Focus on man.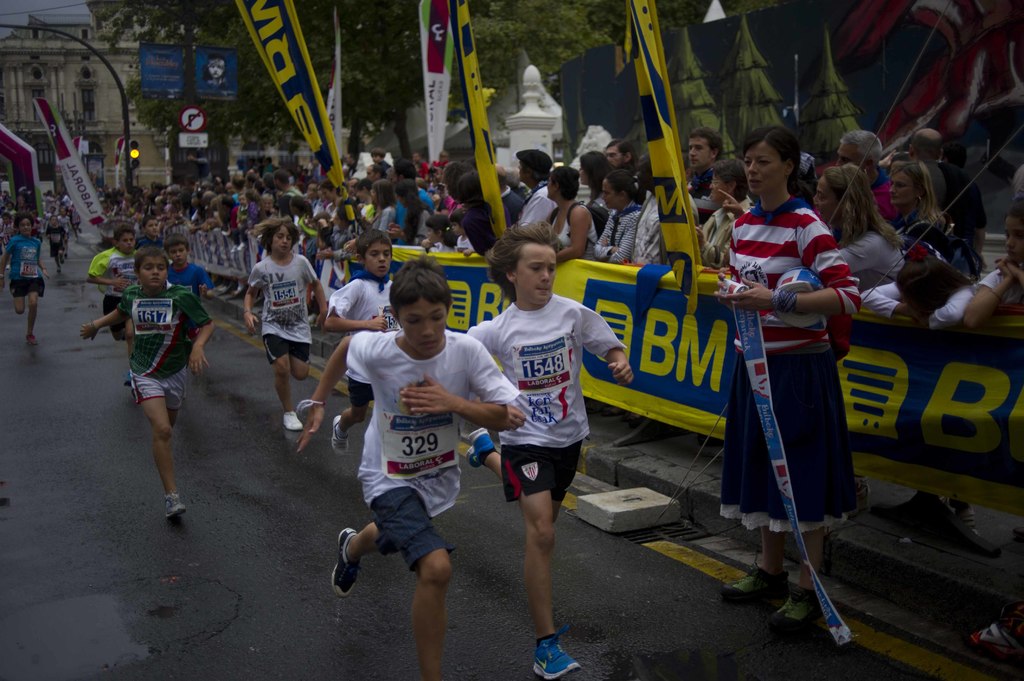
Focused at (x1=832, y1=133, x2=903, y2=230).
